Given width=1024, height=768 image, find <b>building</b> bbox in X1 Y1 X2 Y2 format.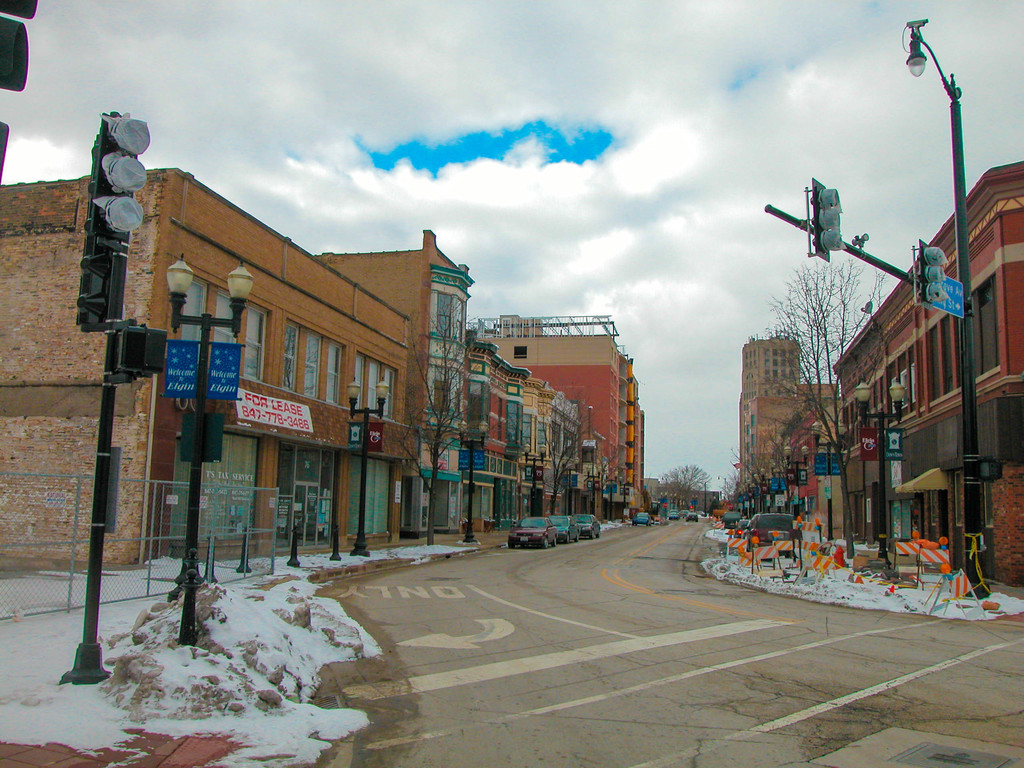
0 165 420 573.
